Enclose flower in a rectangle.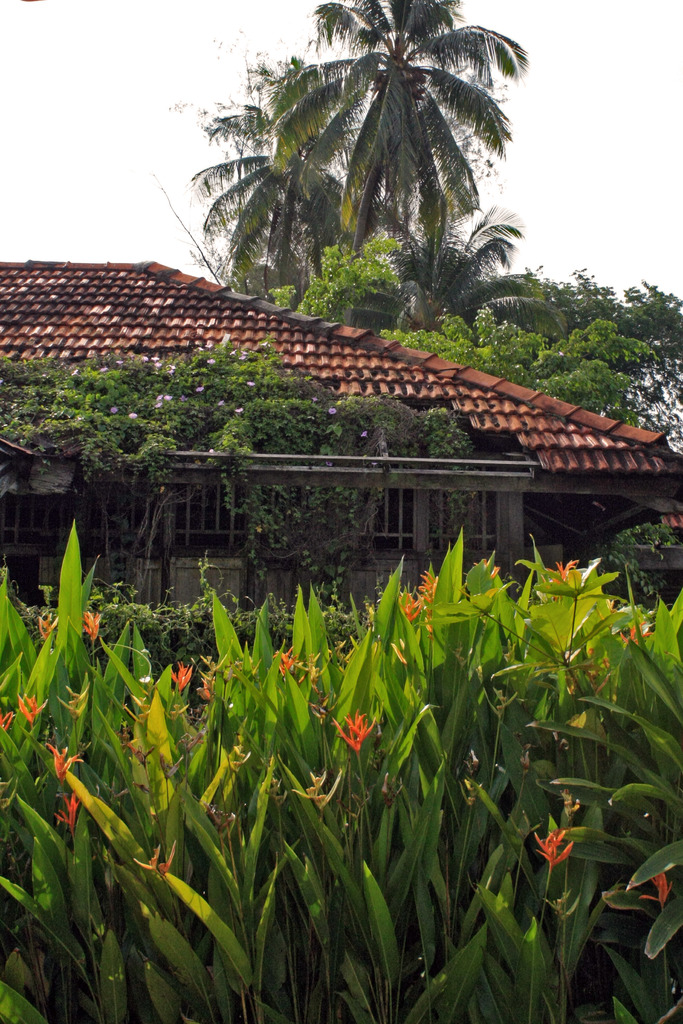
detection(639, 867, 676, 909).
